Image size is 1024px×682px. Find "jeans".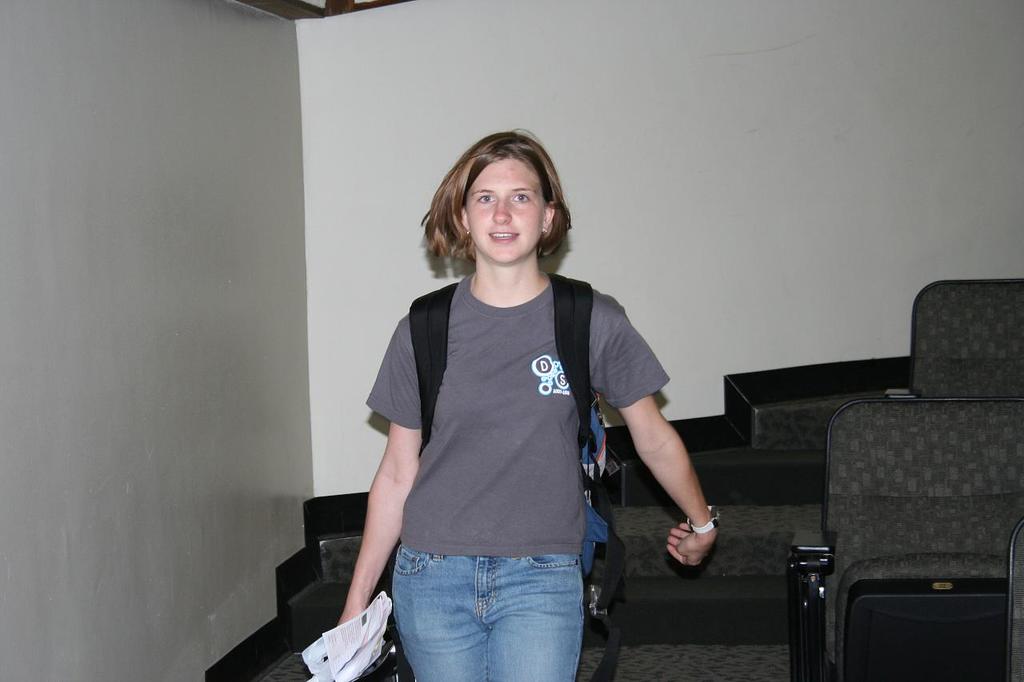
pyautogui.locateOnScreen(386, 523, 590, 671).
